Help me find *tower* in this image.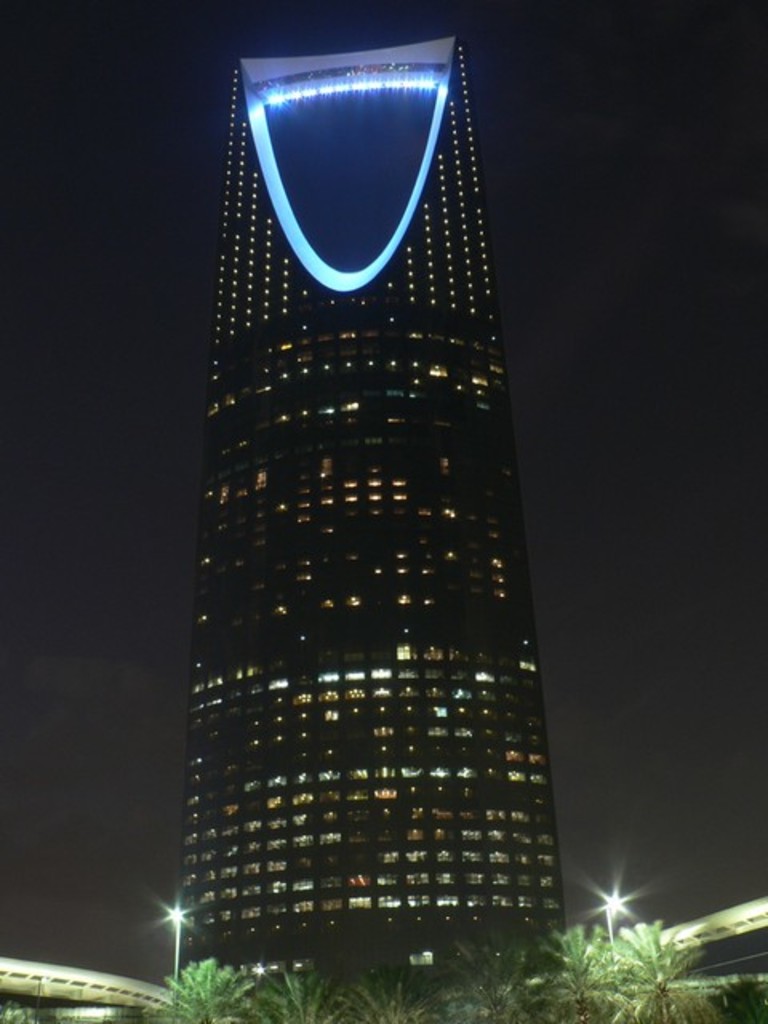
Found it: (149, 10, 608, 1023).
